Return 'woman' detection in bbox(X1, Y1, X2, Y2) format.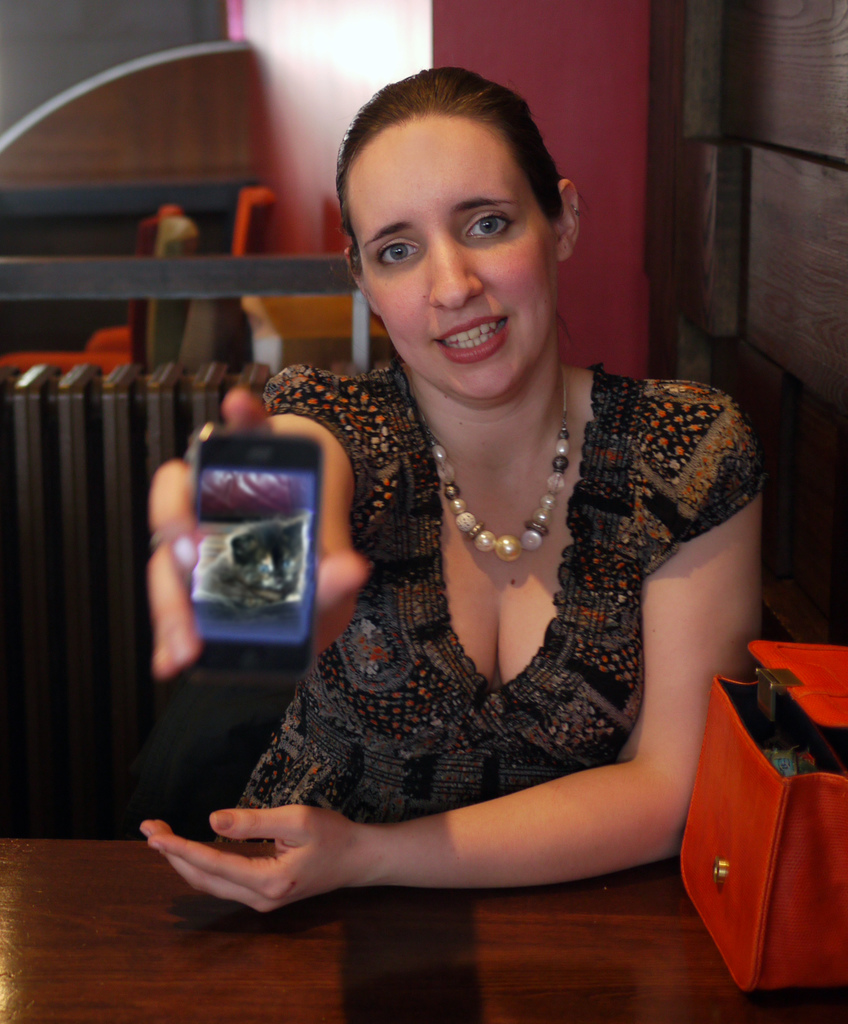
bbox(181, 45, 778, 945).
